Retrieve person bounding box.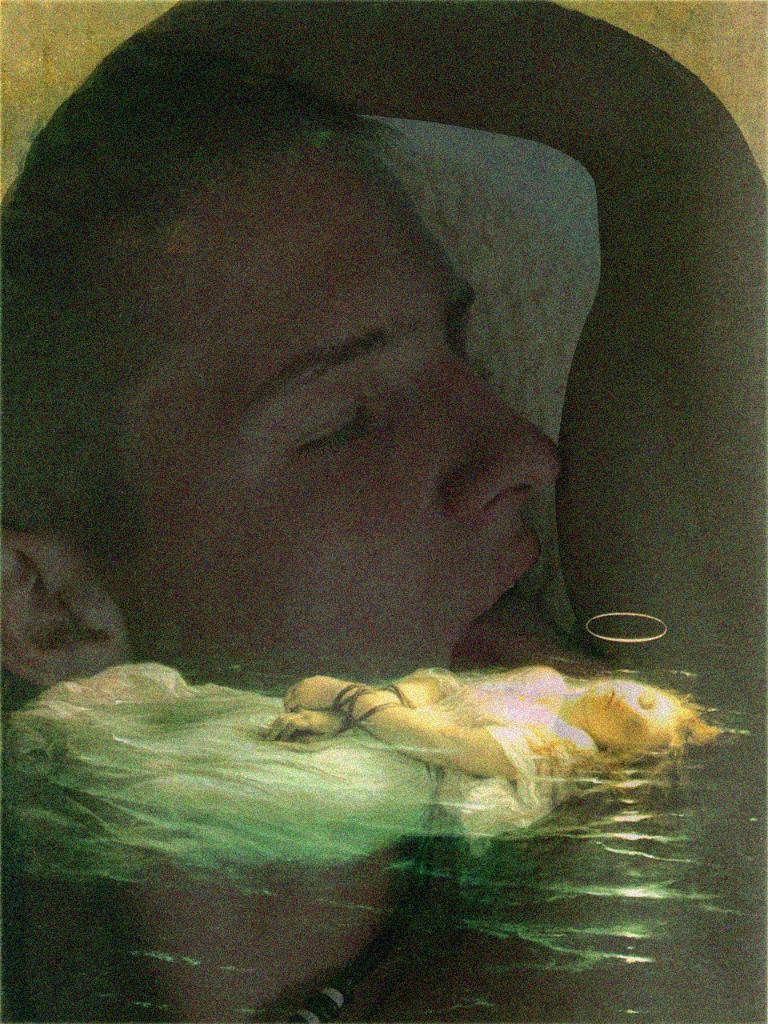
Bounding box: 0 33 560 1023.
